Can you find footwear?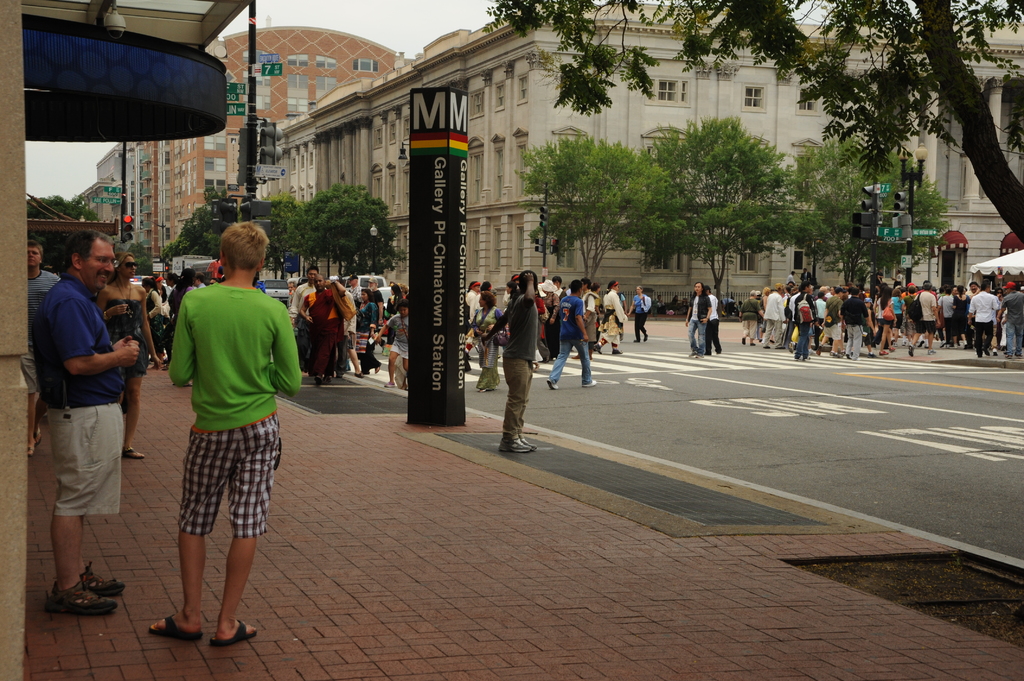
Yes, bounding box: [left=545, top=379, right=561, bottom=391].
